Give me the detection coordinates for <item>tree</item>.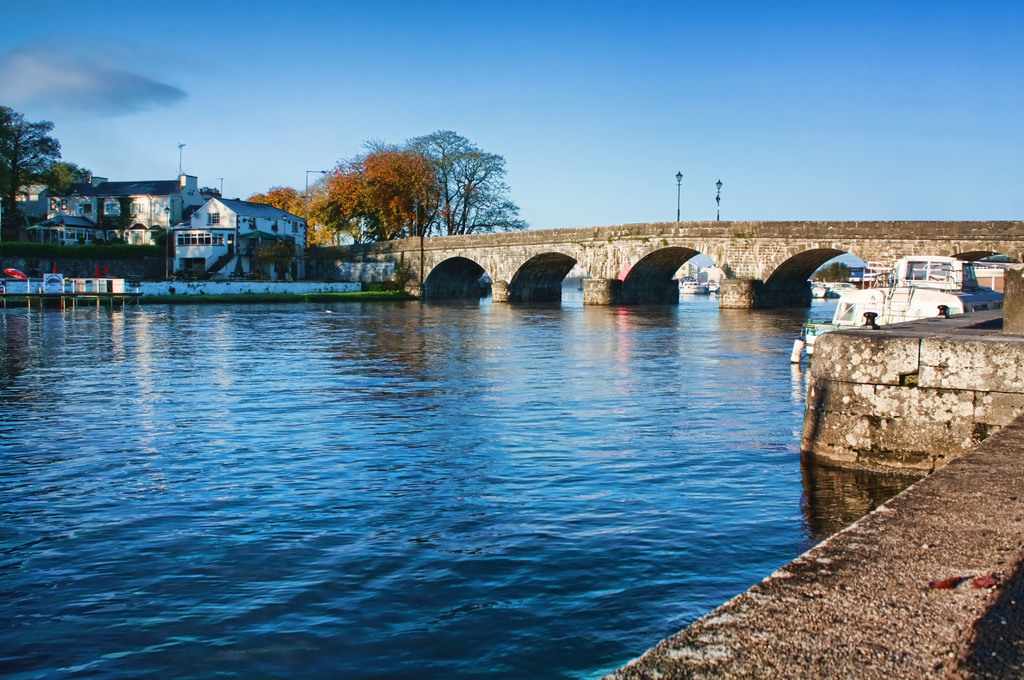
253, 180, 313, 216.
